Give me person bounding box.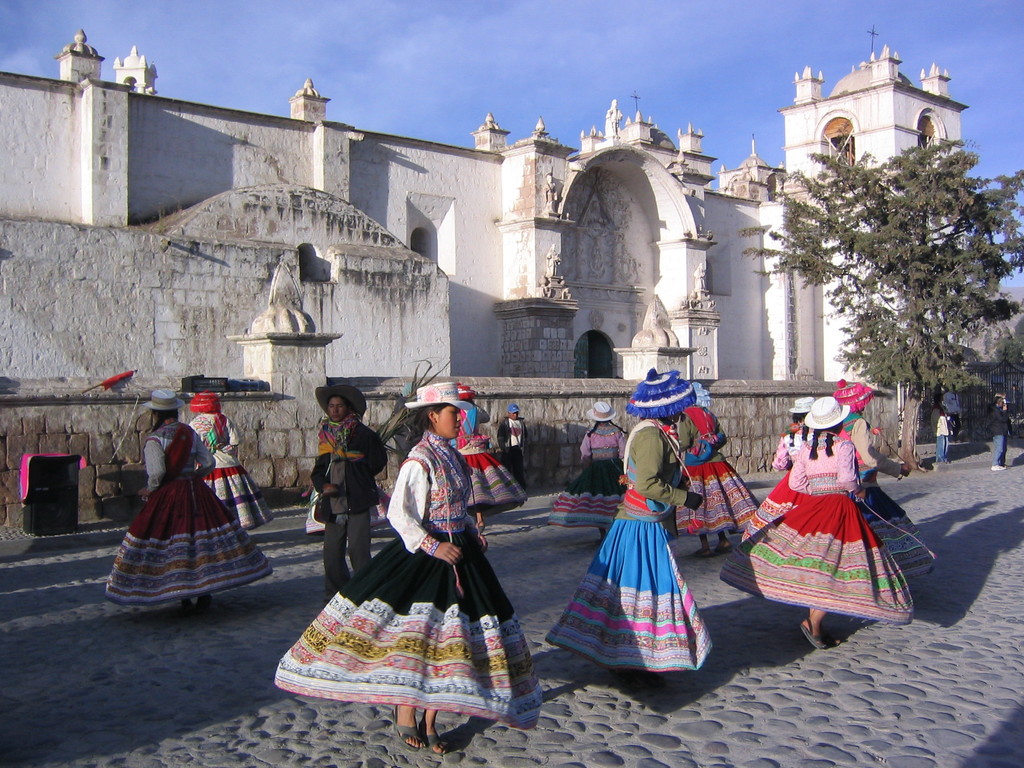
{"left": 451, "top": 383, "right": 529, "bottom": 536}.
